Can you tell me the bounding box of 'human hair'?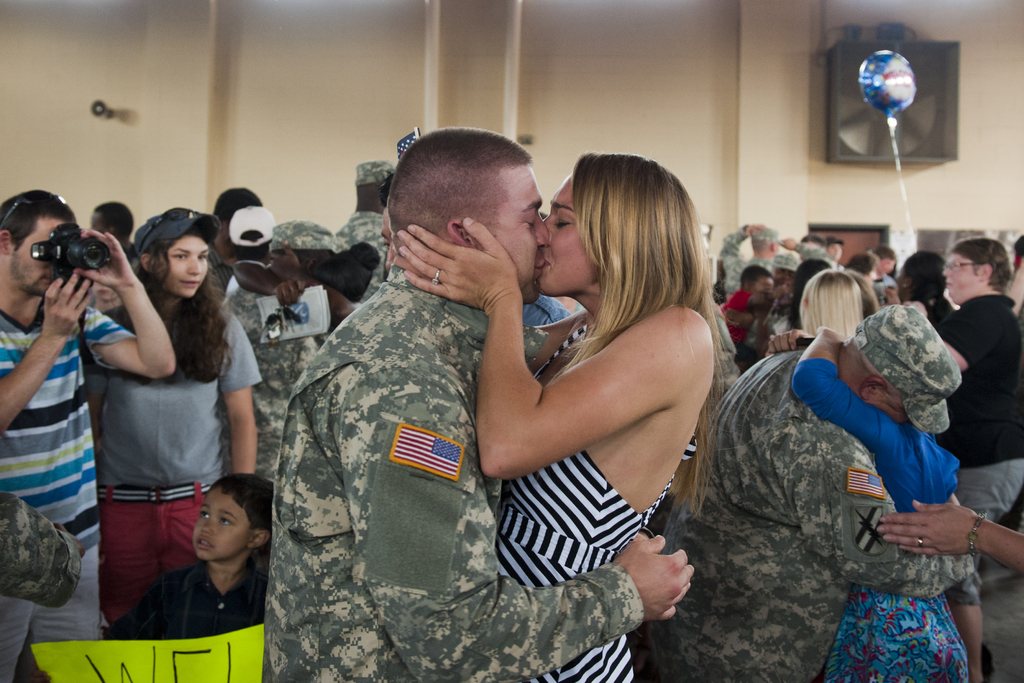
808,267,887,350.
